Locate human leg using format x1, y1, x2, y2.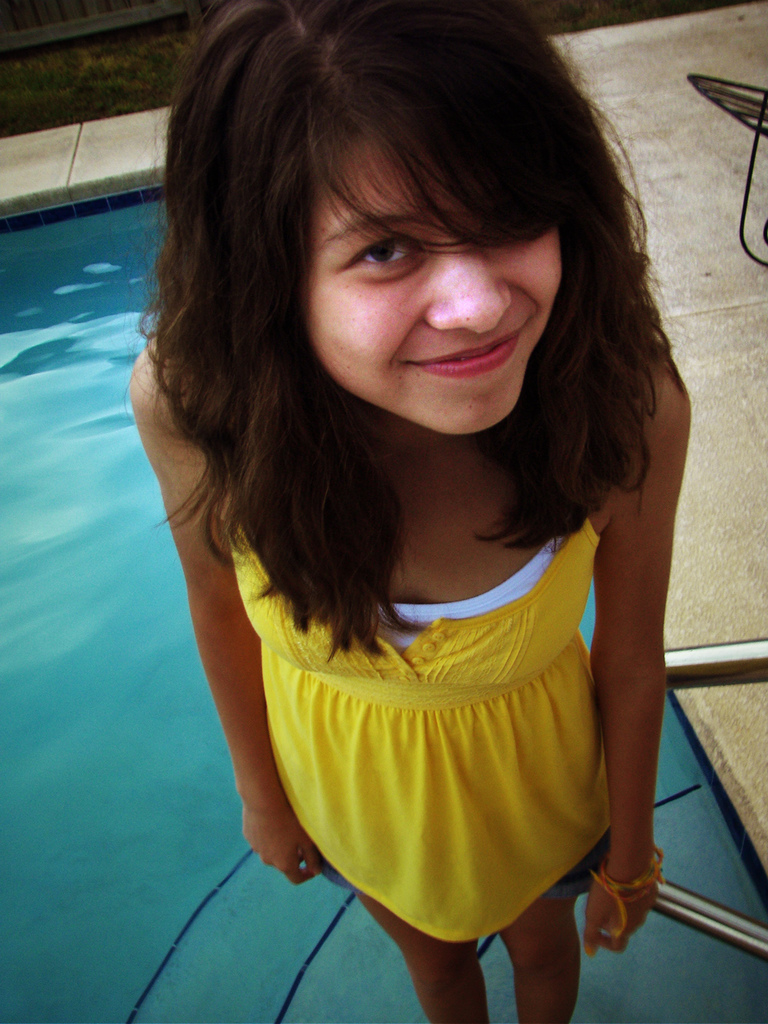
508, 895, 588, 1023.
